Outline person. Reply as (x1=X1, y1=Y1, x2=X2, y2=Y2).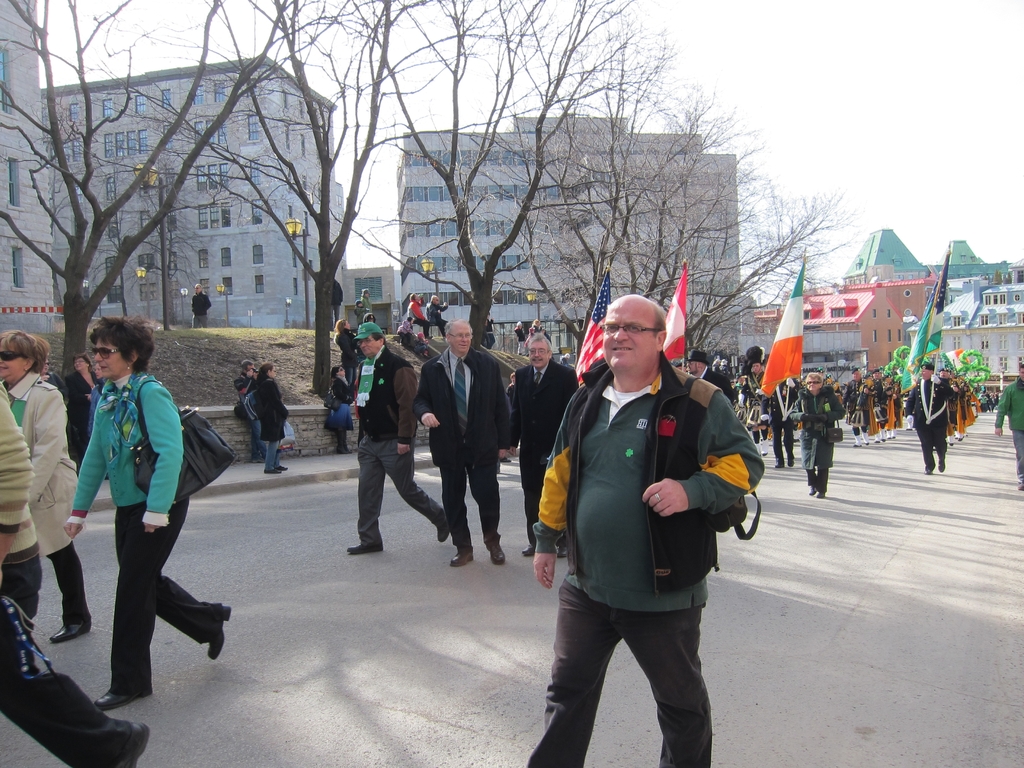
(x1=60, y1=316, x2=233, y2=710).
